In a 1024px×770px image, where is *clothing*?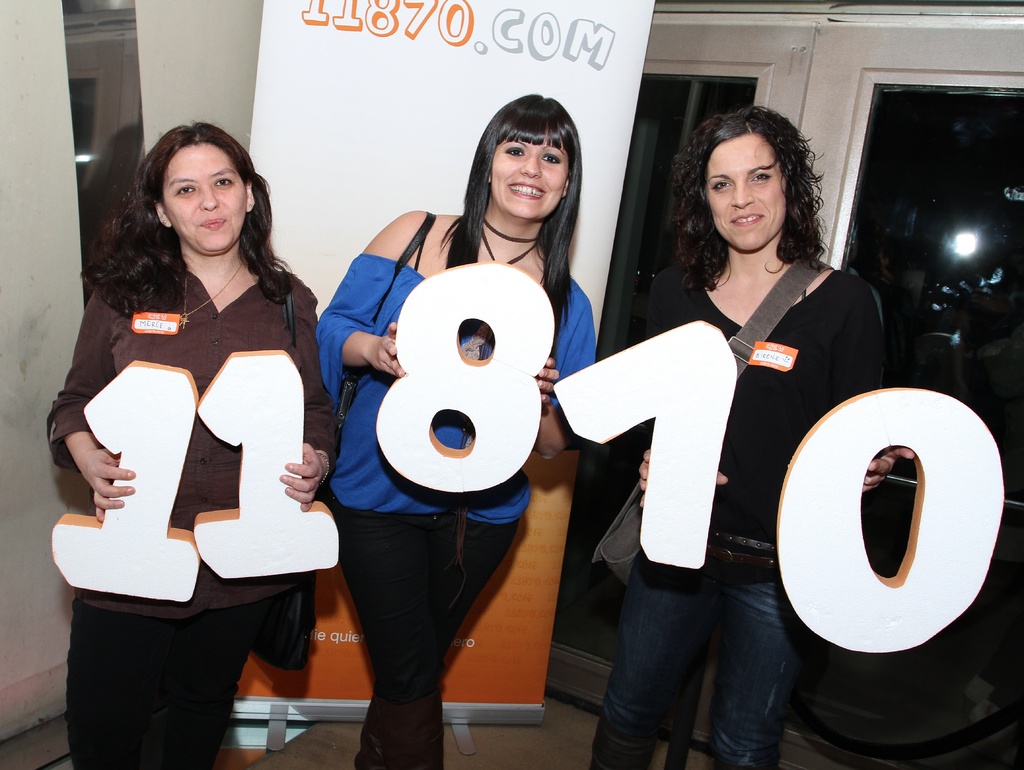
318,252,594,769.
